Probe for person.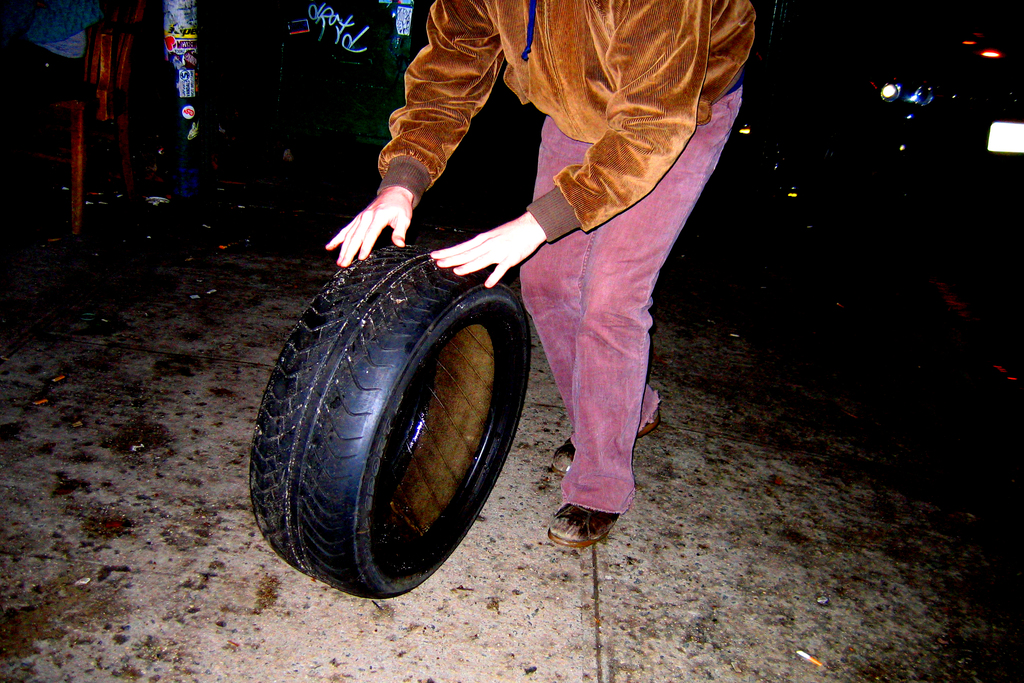
Probe result: detection(322, 0, 755, 548).
